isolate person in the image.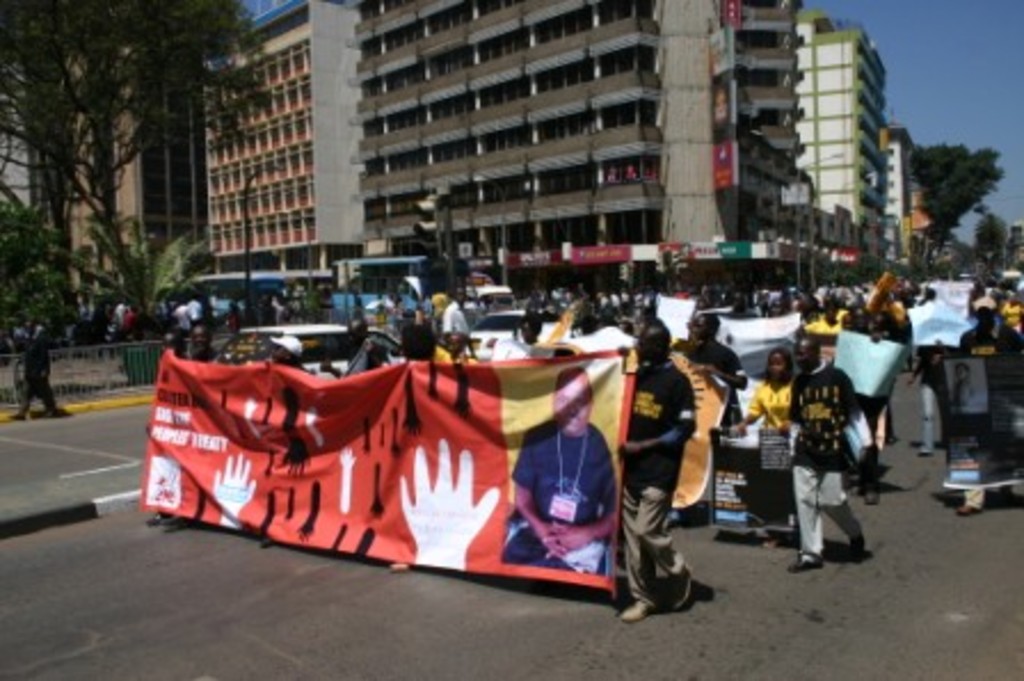
Isolated region: {"left": 594, "top": 290, "right": 615, "bottom": 327}.
